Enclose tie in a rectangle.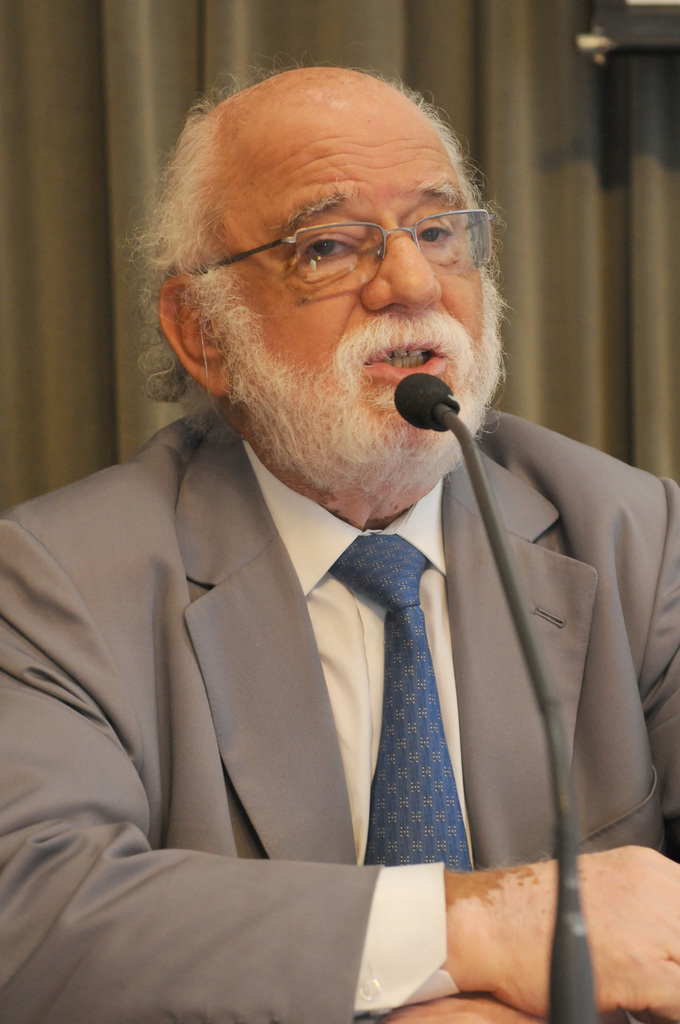
325 531 477 883.
